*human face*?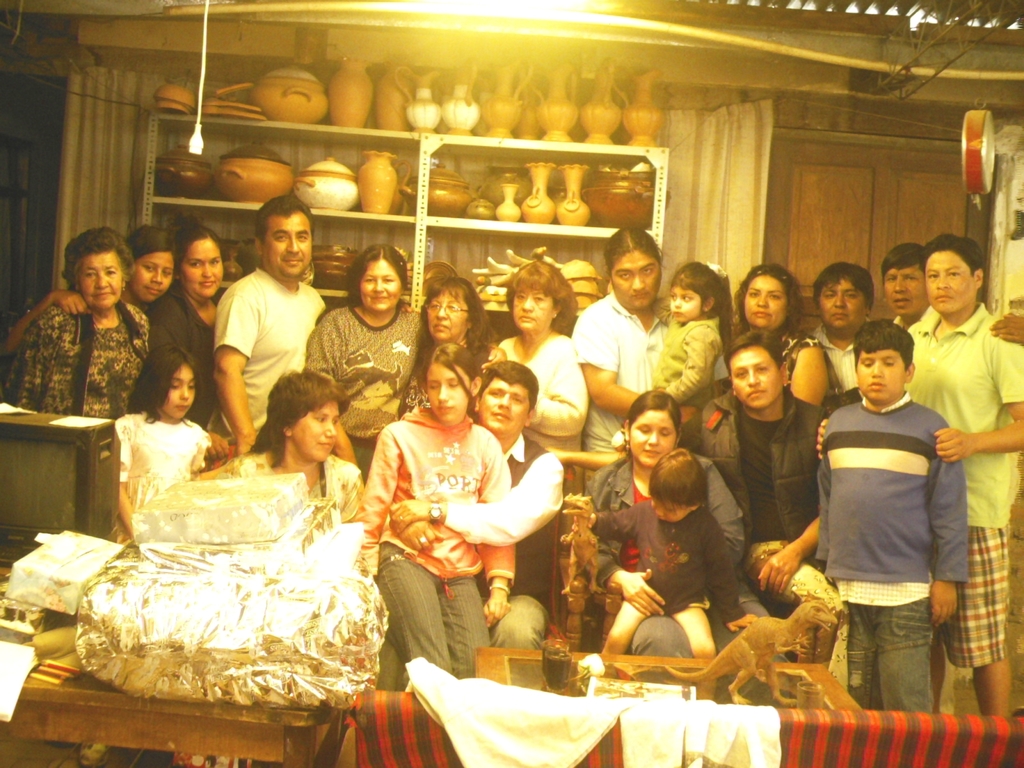
left=851, top=344, right=909, bottom=399
